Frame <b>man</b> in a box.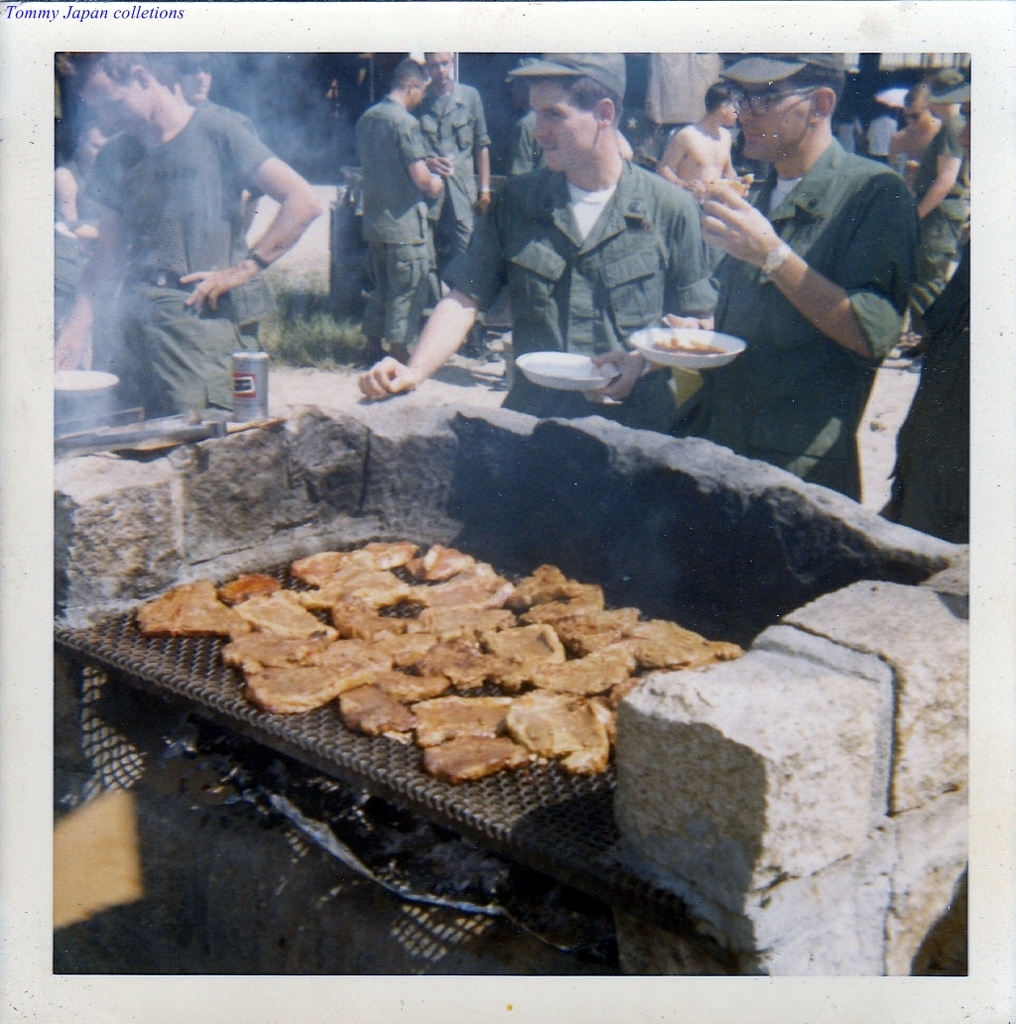
178,51,265,352.
